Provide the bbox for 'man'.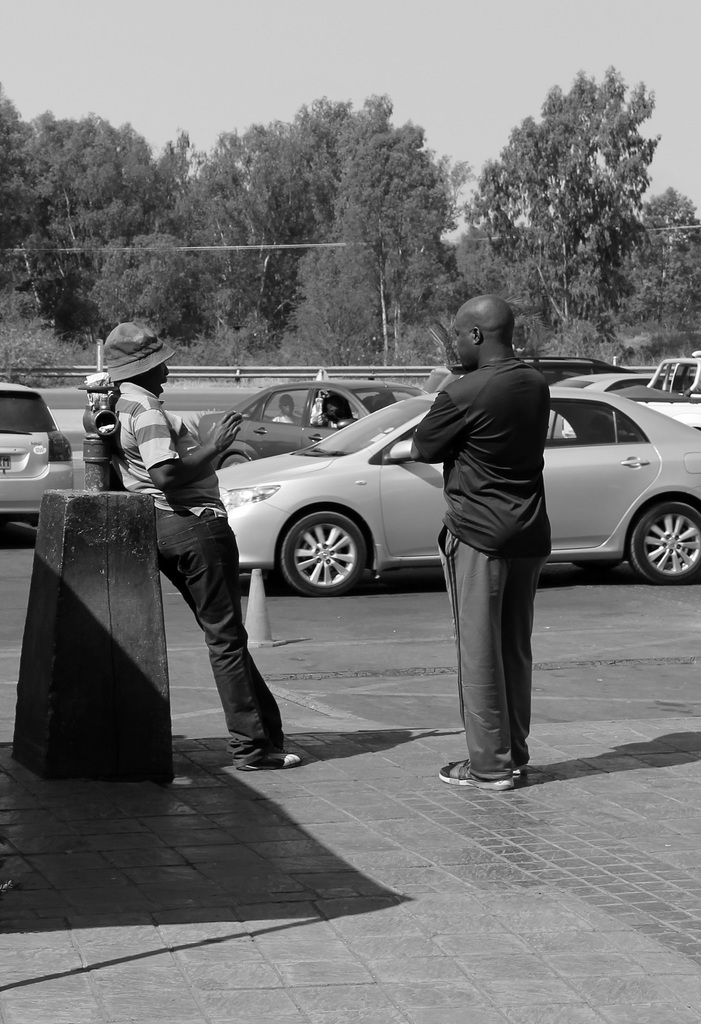
(x1=103, y1=322, x2=306, y2=770).
